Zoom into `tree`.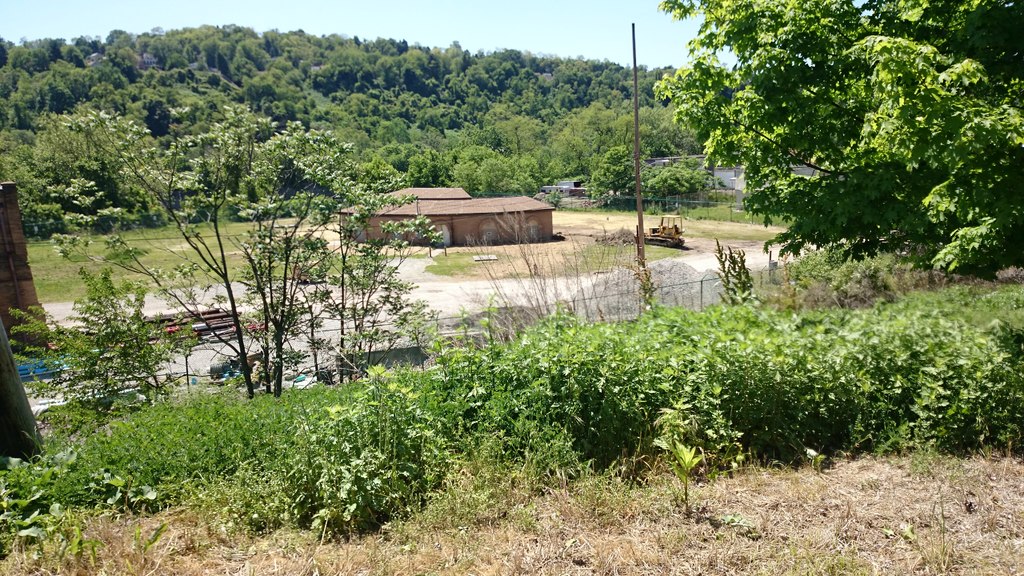
Zoom target: BBox(663, 15, 998, 289).
